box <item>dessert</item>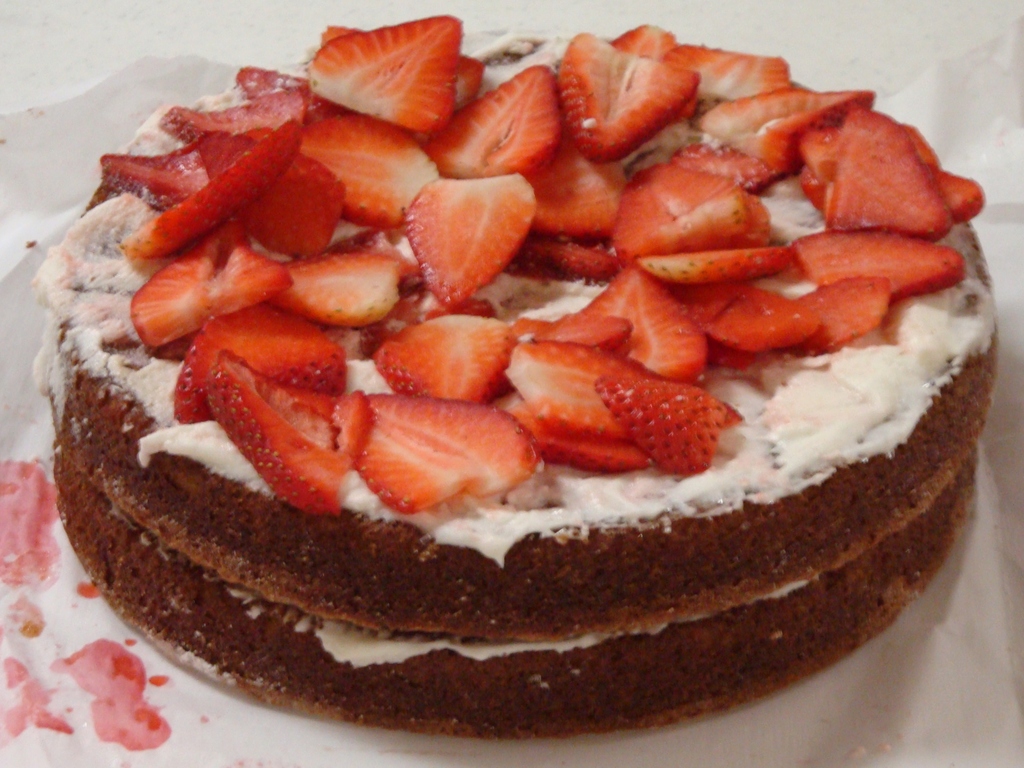
locate(32, 12, 1002, 735)
